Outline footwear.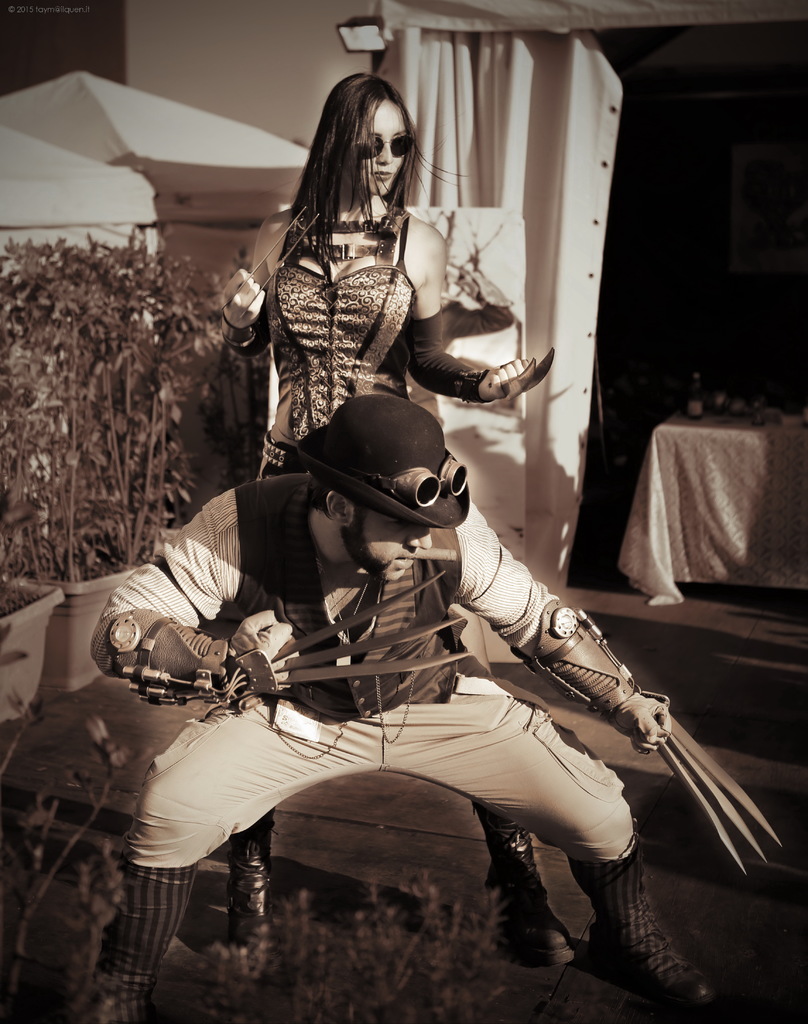
Outline: [480, 798, 572, 967].
